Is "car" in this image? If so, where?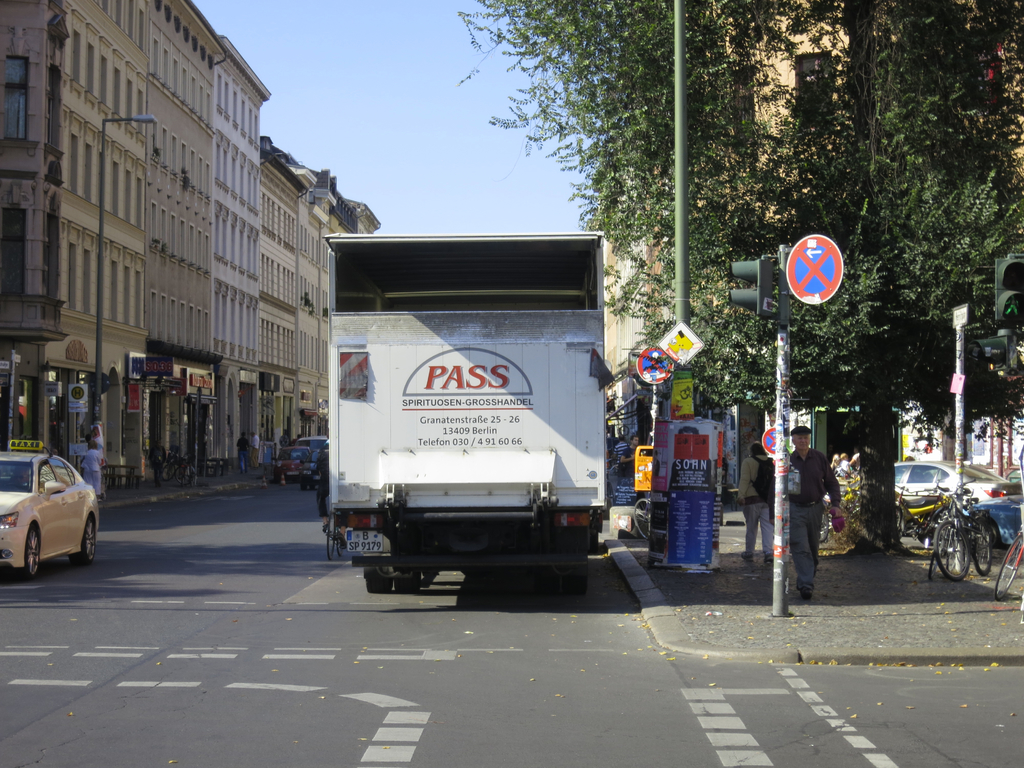
Yes, at locate(854, 458, 1023, 504).
